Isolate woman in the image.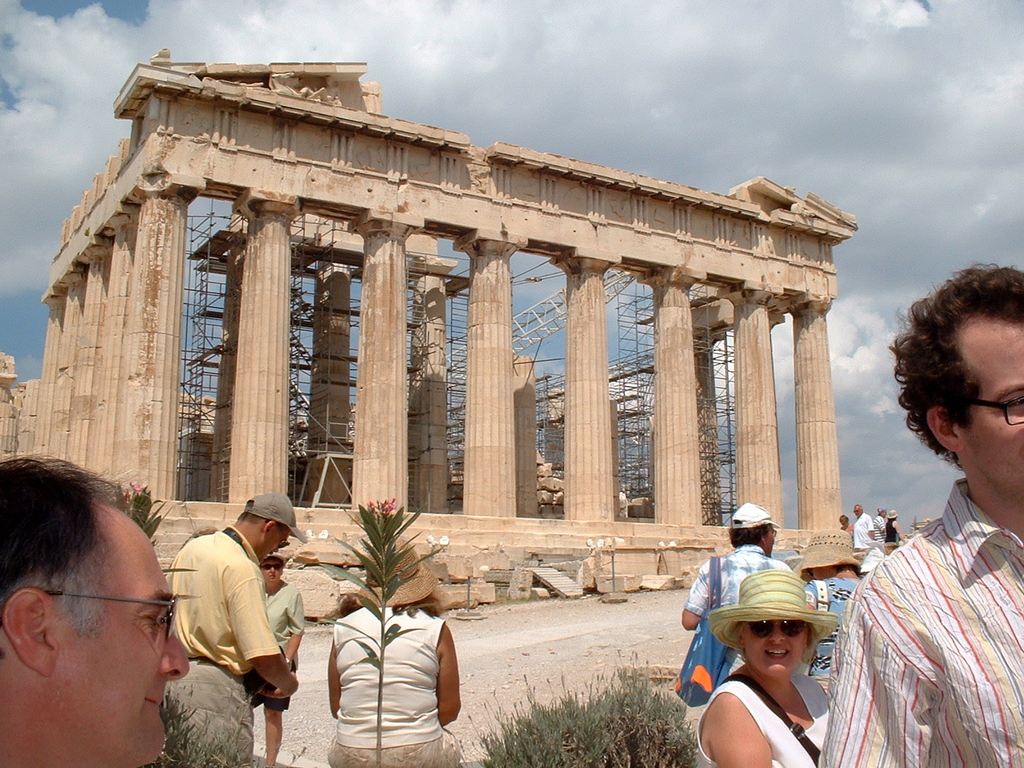
Isolated region: (328, 532, 463, 767).
